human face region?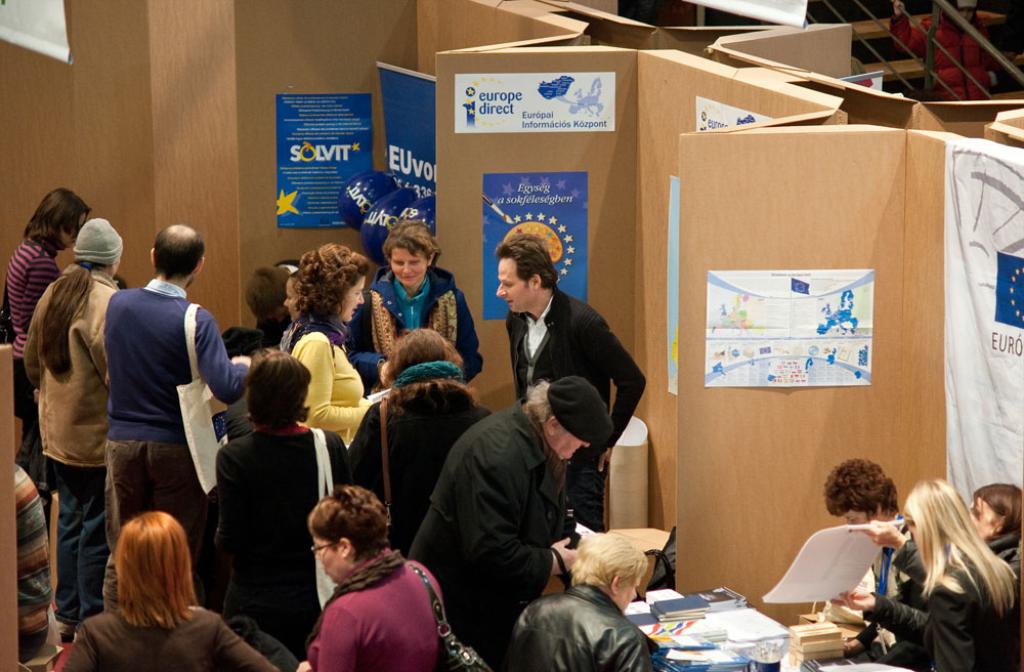
343,275,369,320
